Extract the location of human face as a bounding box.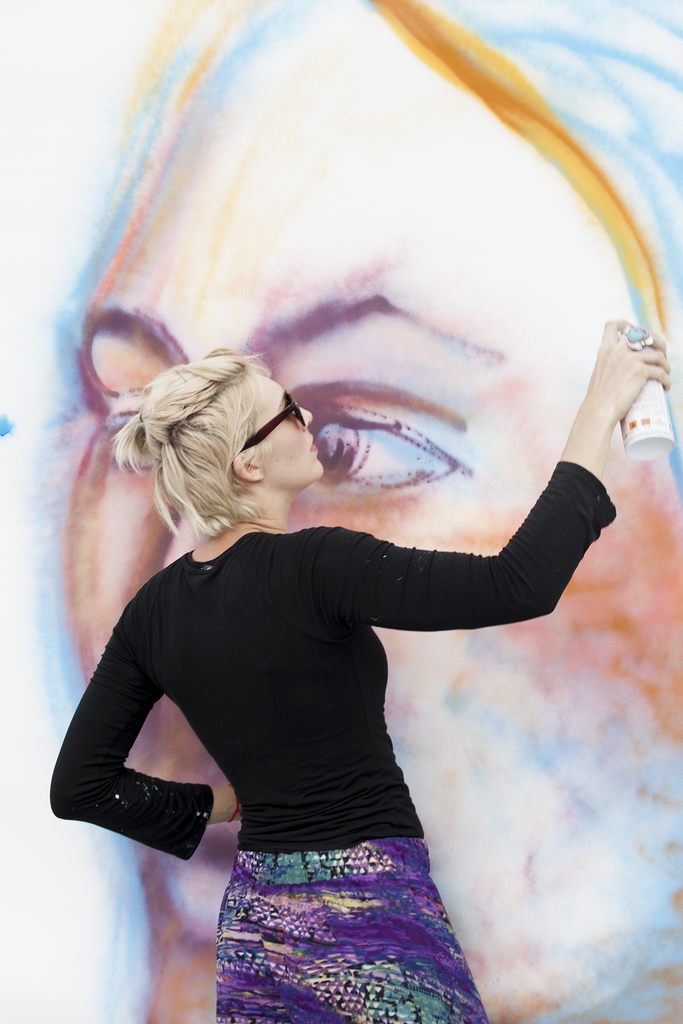
Rect(247, 371, 327, 499).
